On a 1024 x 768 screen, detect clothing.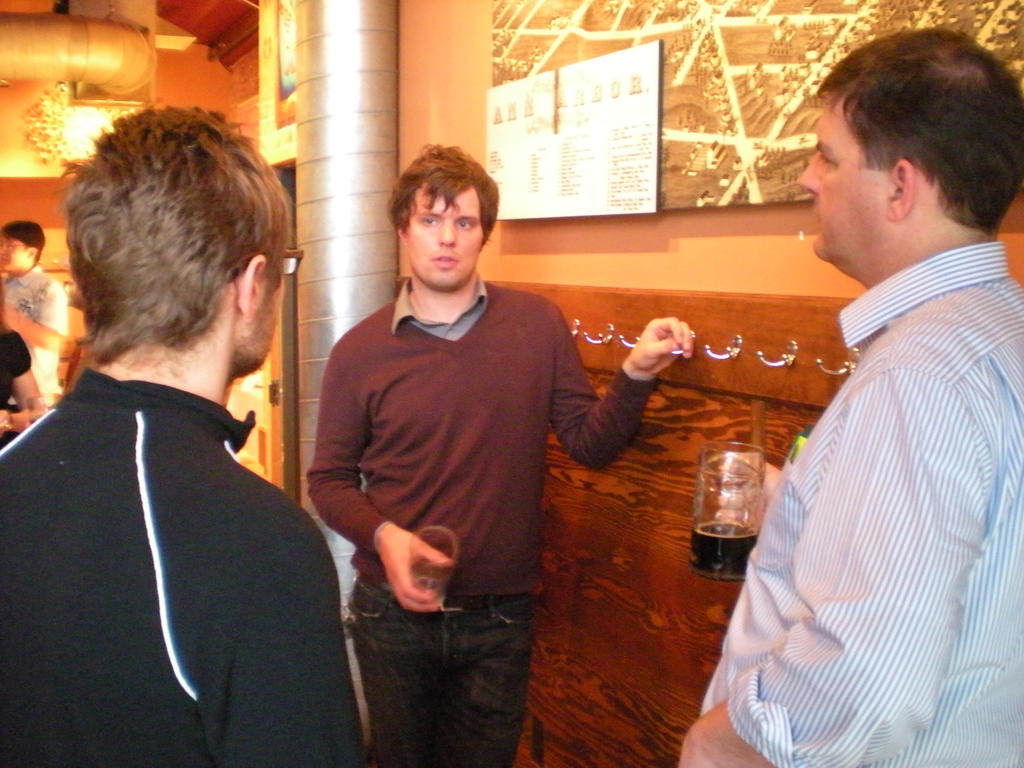
bbox=[300, 273, 660, 767].
